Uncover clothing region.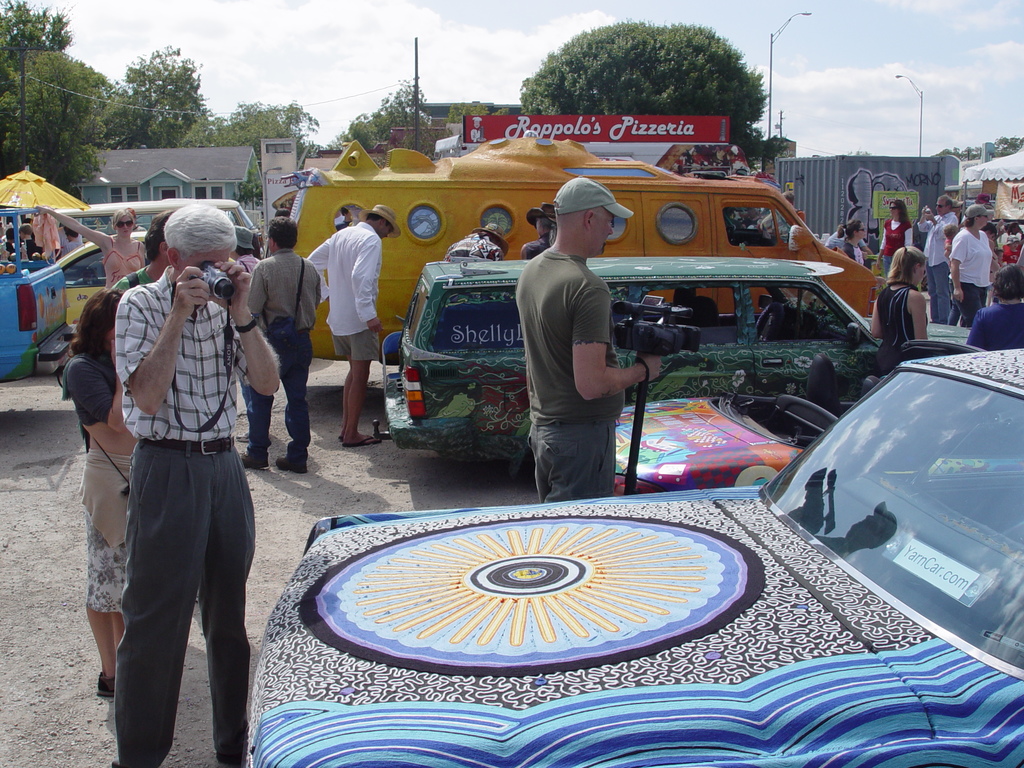
Uncovered: (950,223,994,289).
